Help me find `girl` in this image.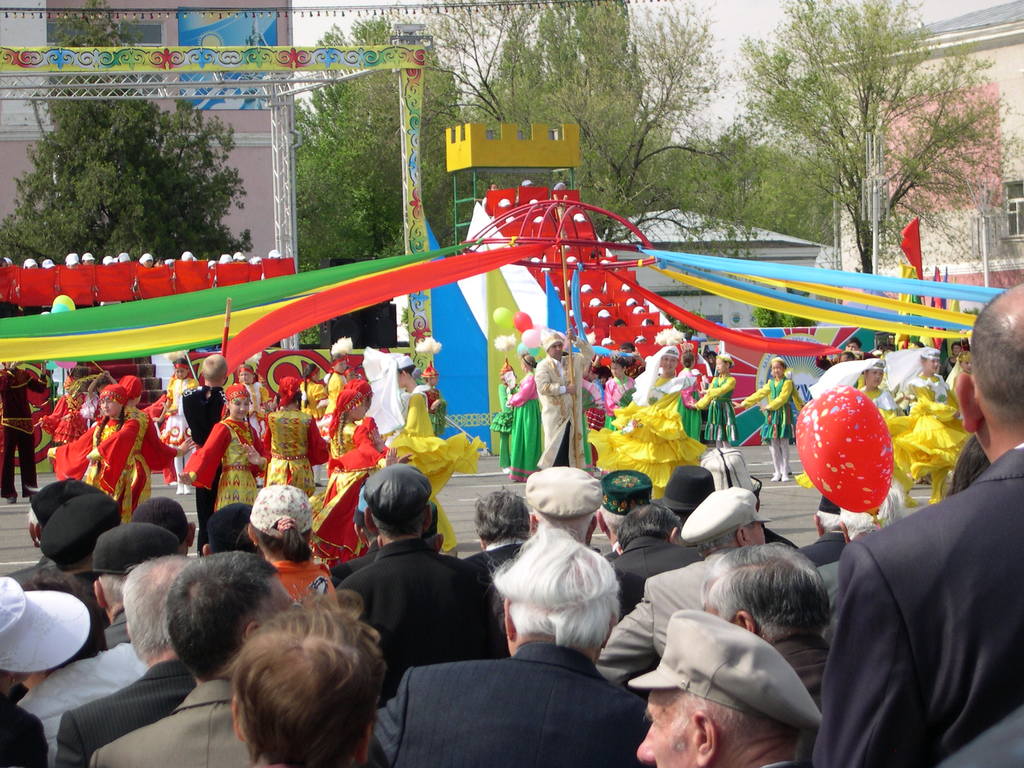
Found it: select_region(689, 351, 742, 447).
